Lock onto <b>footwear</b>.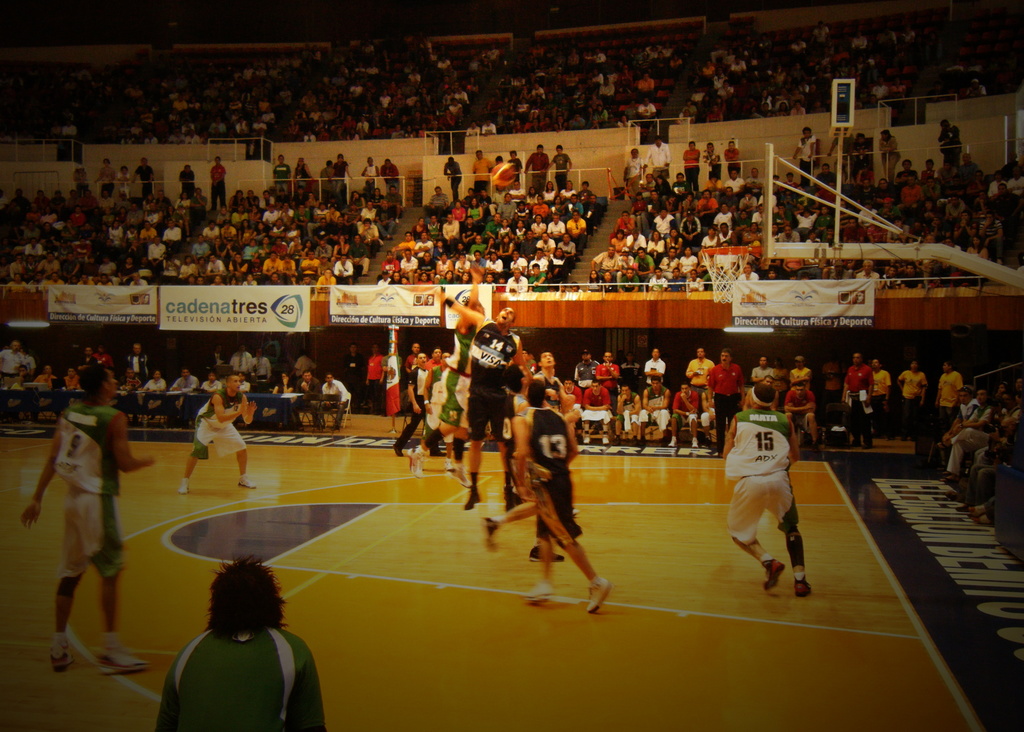
Locked: [x1=176, y1=475, x2=195, y2=496].
